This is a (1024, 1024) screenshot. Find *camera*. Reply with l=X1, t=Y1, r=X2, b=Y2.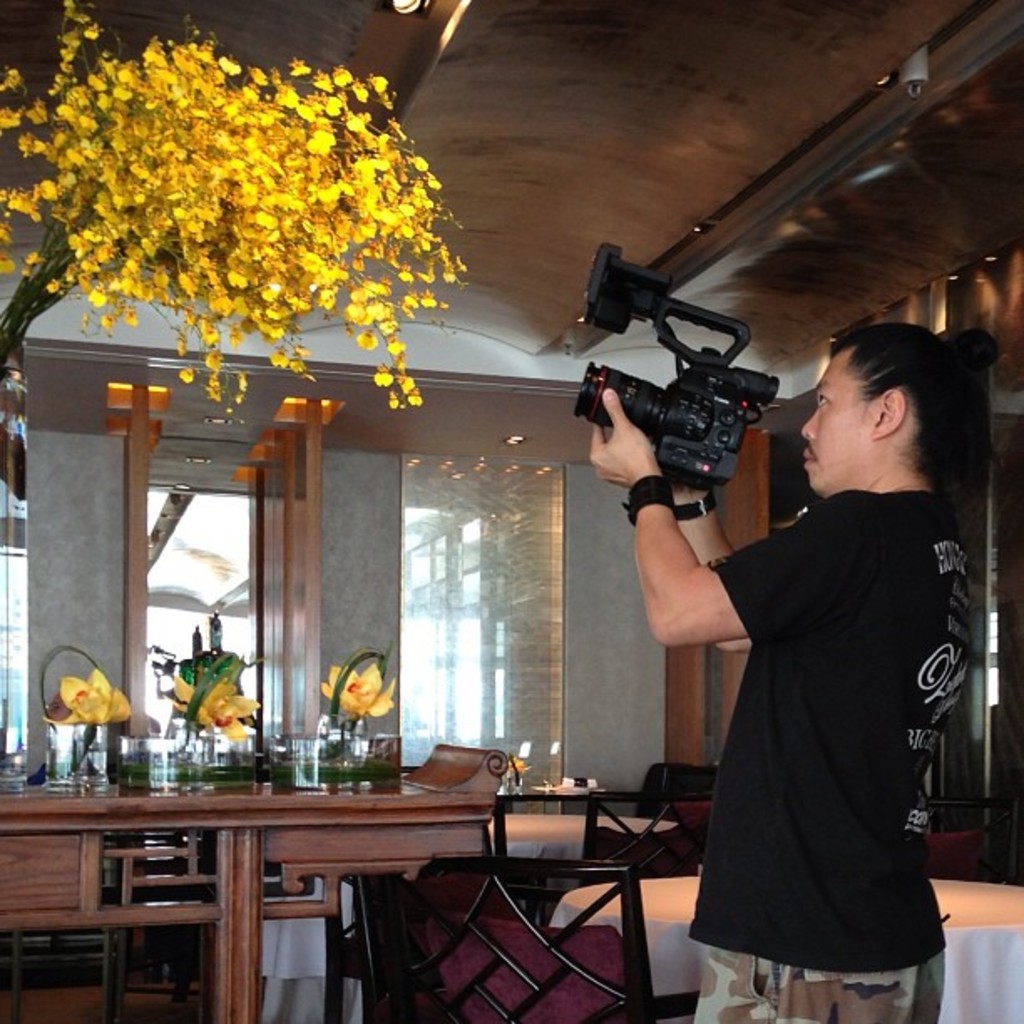
l=576, t=236, r=776, b=495.
